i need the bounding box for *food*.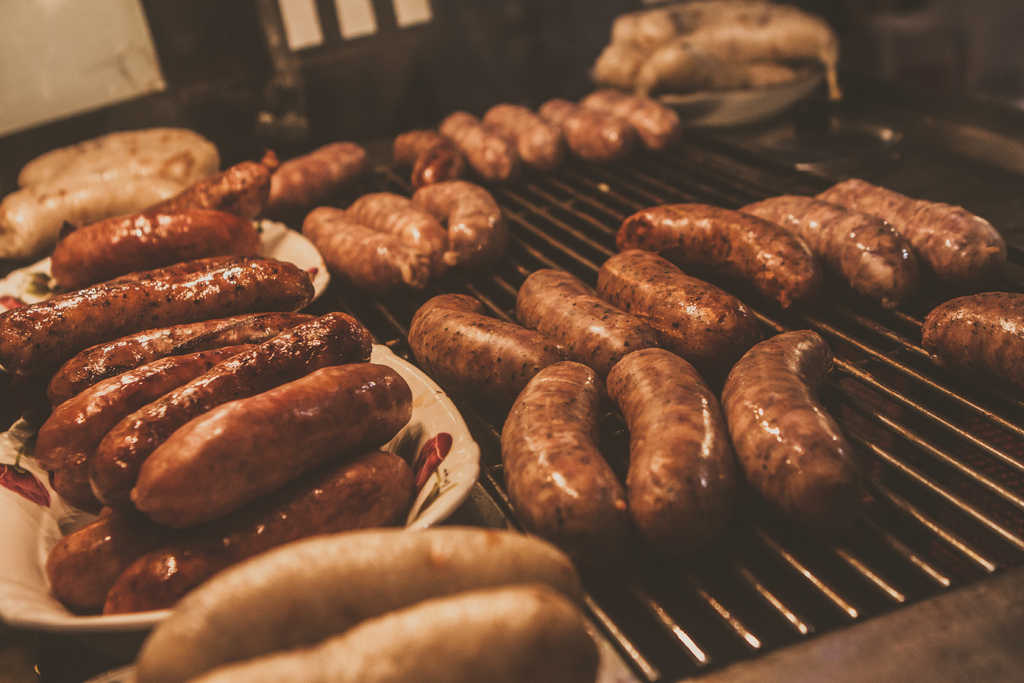
Here it is: 0/133/217/265.
